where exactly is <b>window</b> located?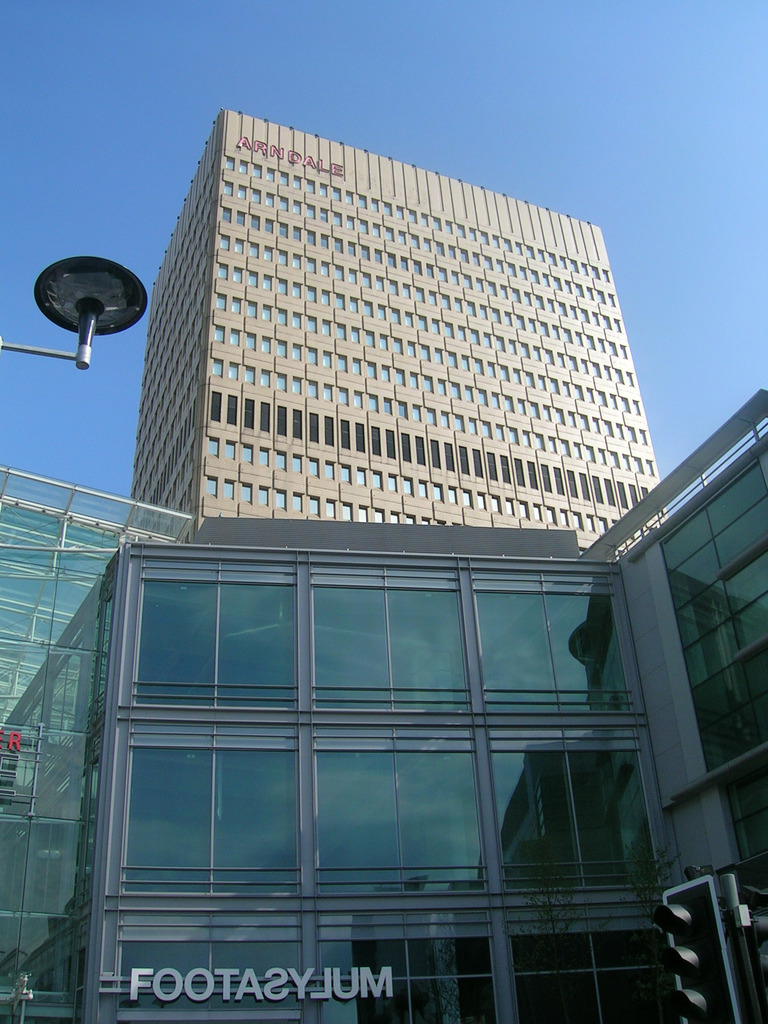
Its bounding box is [left=370, top=196, right=379, bottom=214].
